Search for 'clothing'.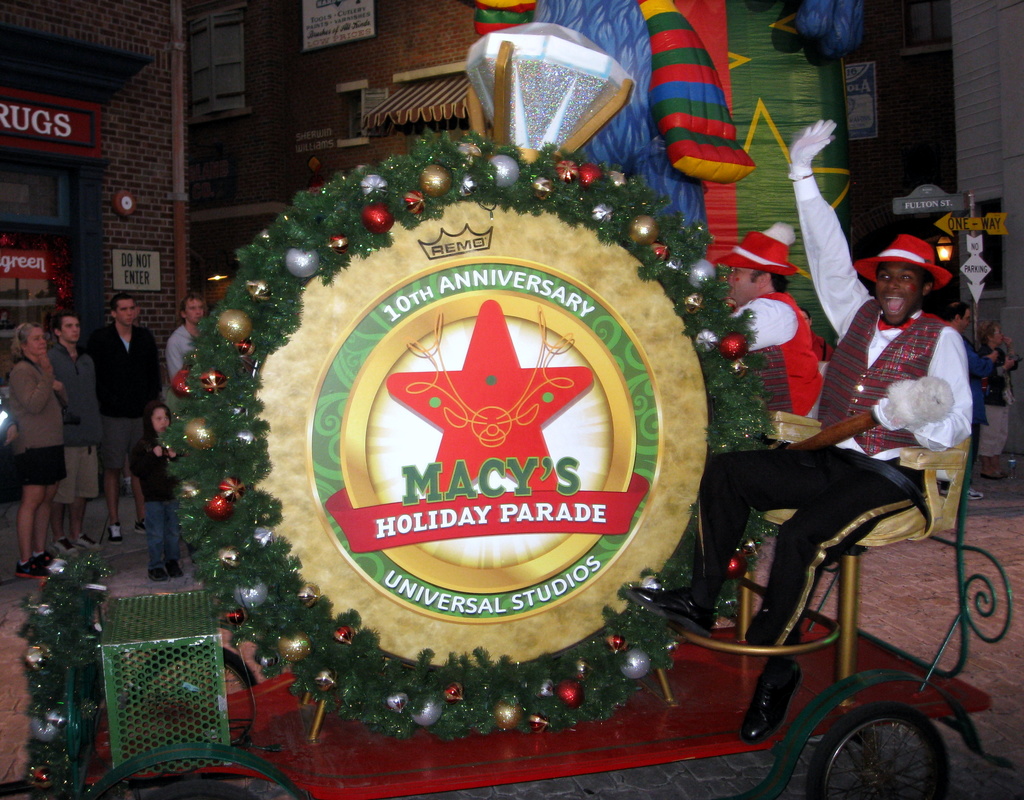
Found at 736, 291, 825, 449.
